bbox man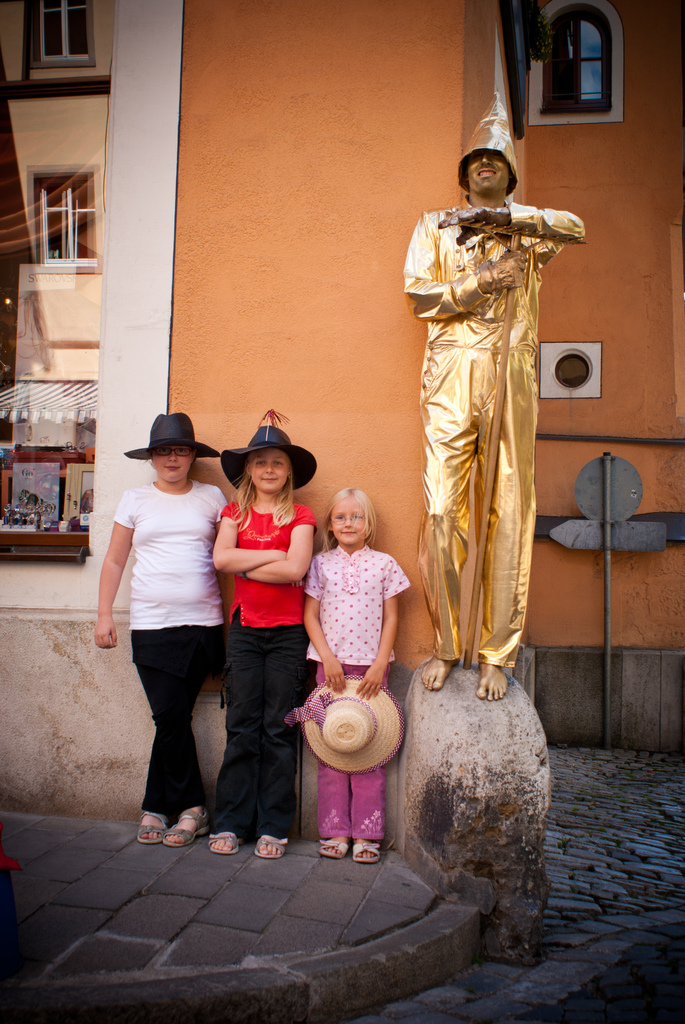
x1=395, y1=134, x2=571, y2=778
